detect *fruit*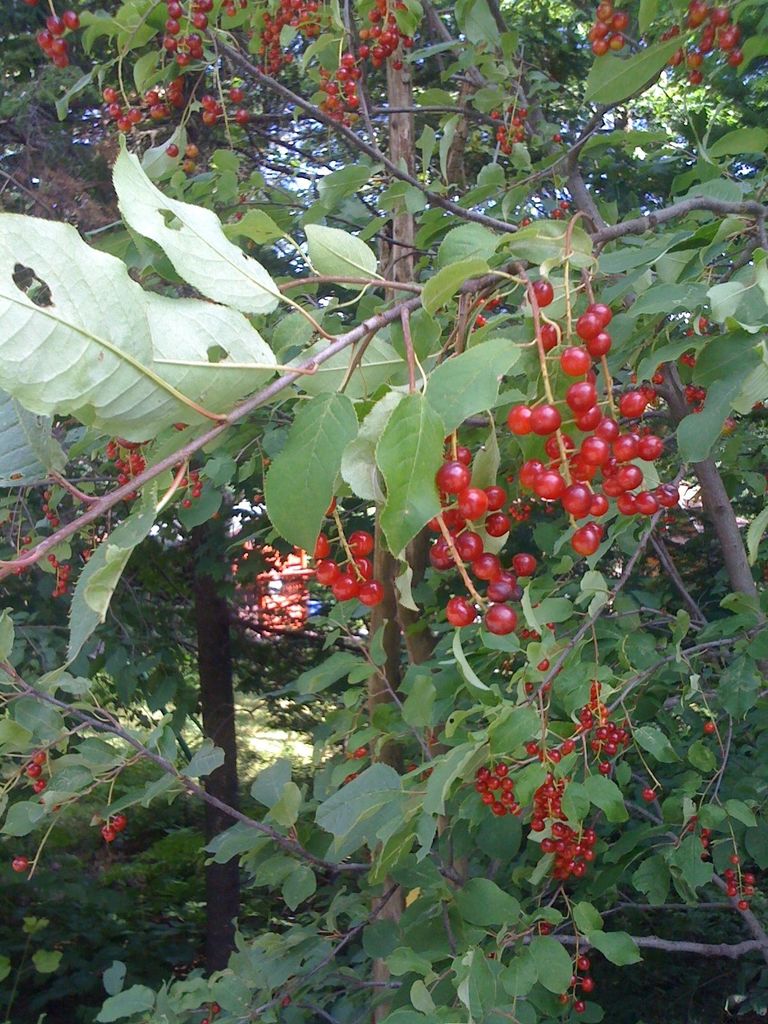
<bbox>552, 131, 564, 145</bbox>
